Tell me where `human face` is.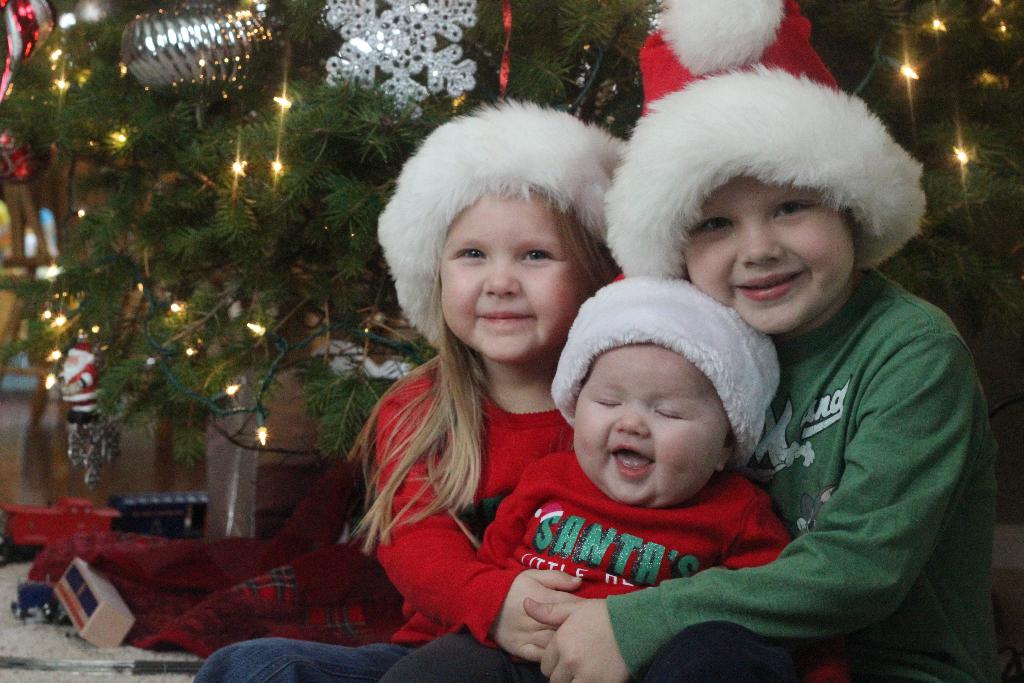
`human face` is at left=439, top=190, right=581, bottom=354.
